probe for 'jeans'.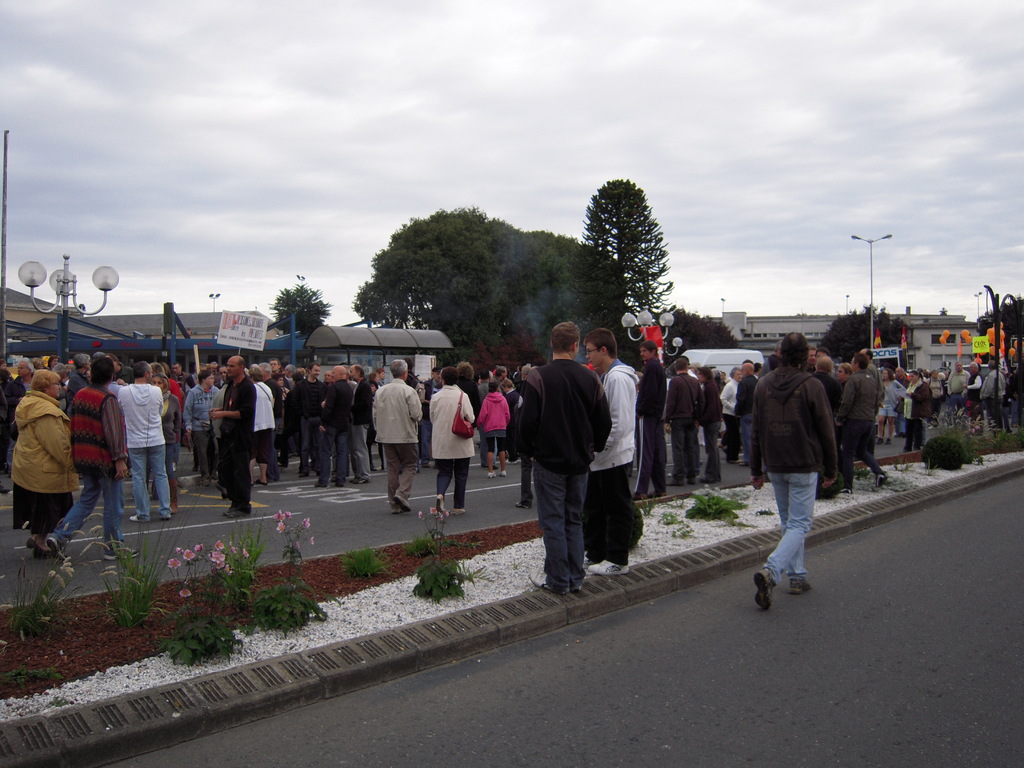
Probe result: l=121, t=444, r=174, b=521.
